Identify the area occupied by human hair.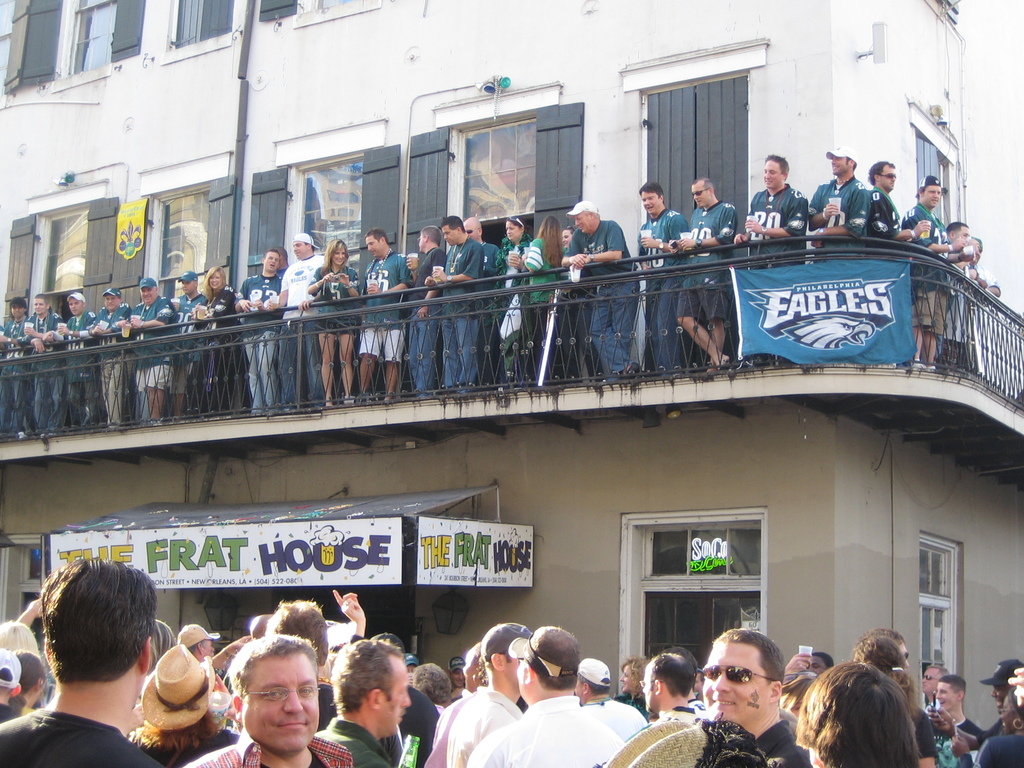
Area: <region>944, 220, 968, 236</region>.
